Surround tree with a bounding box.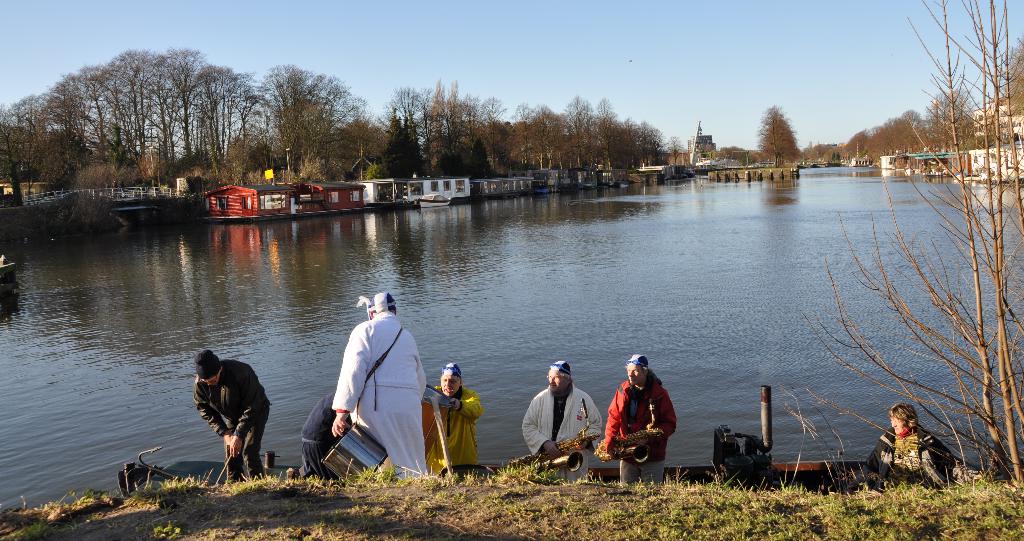
Rect(502, 117, 532, 169).
